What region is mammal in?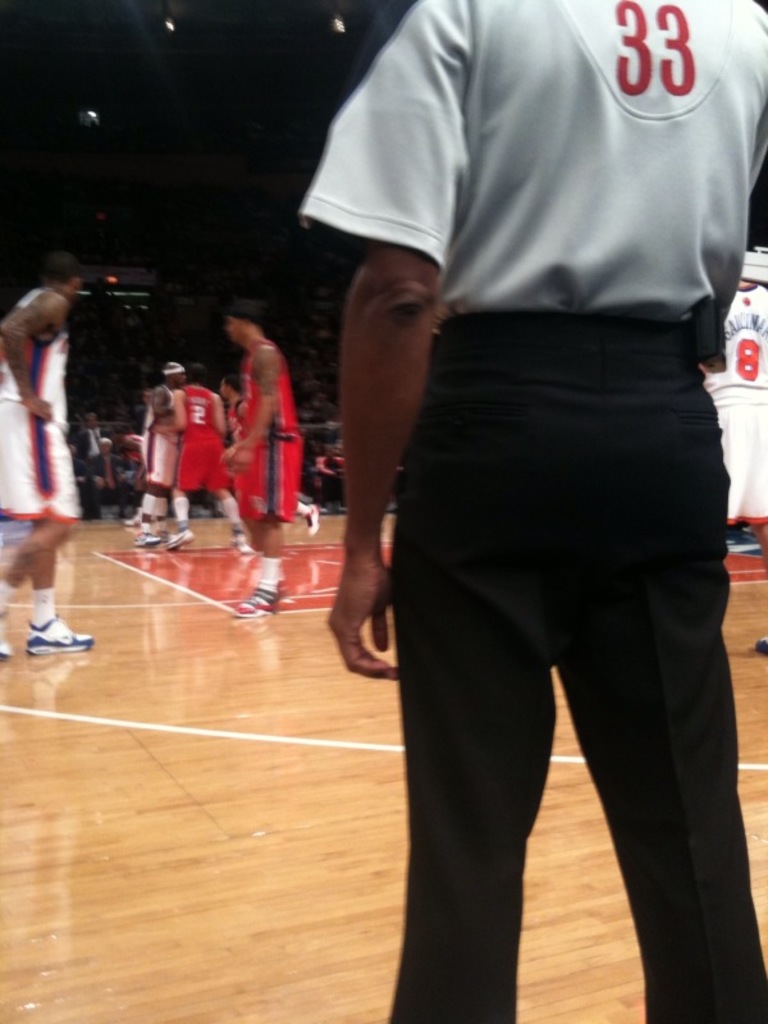
170,361,251,549.
